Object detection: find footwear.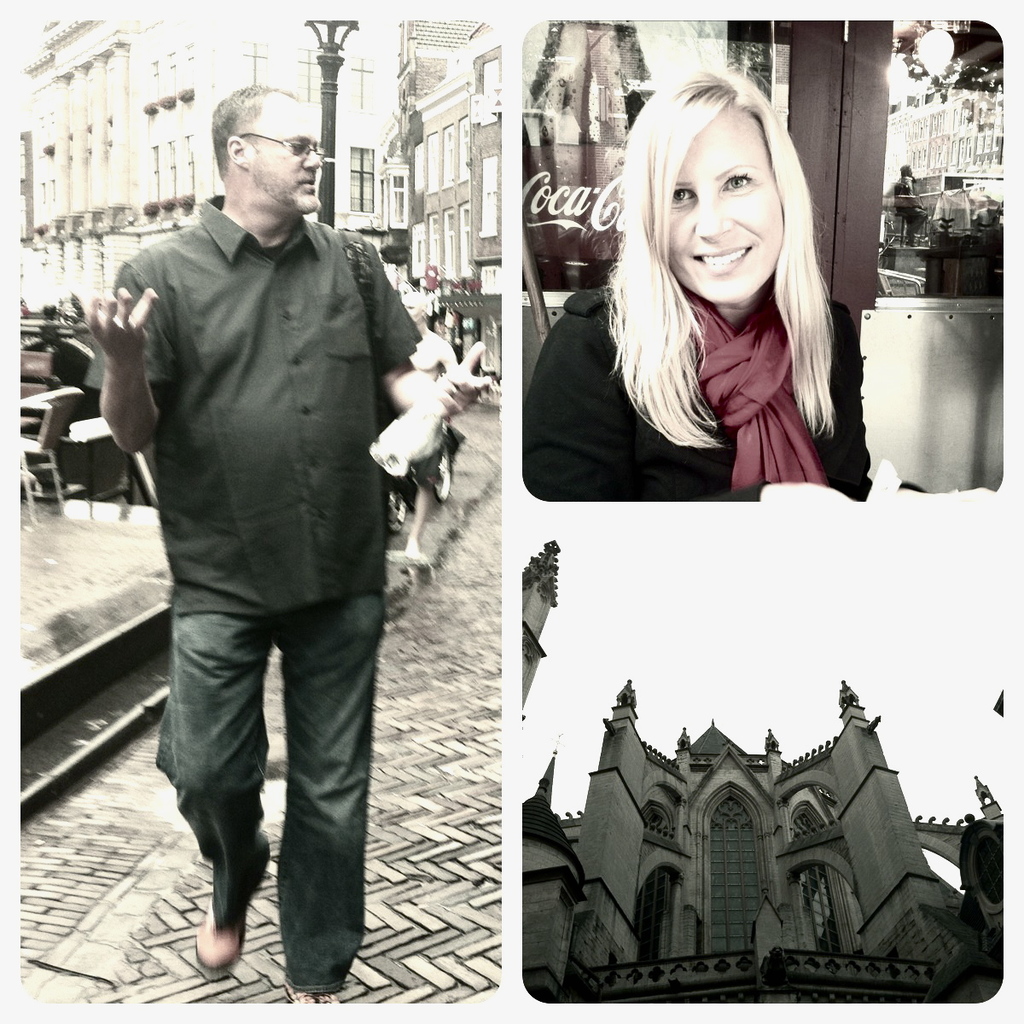
201:840:260:973.
